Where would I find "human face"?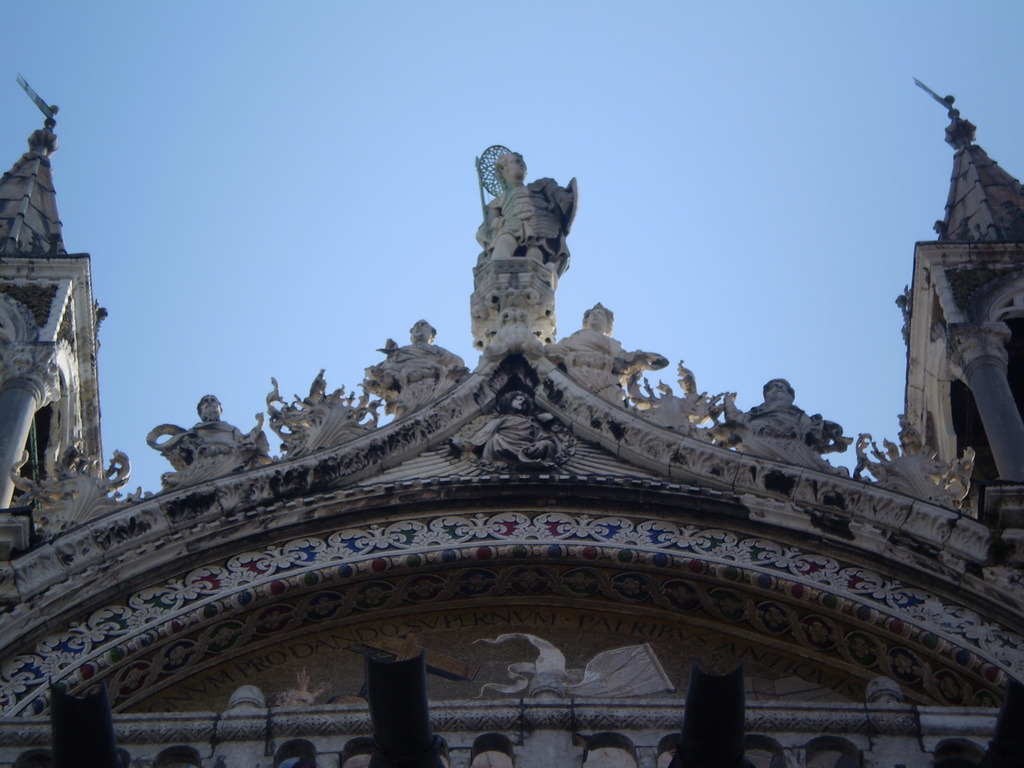
At l=584, t=306, r=608, b=329.
